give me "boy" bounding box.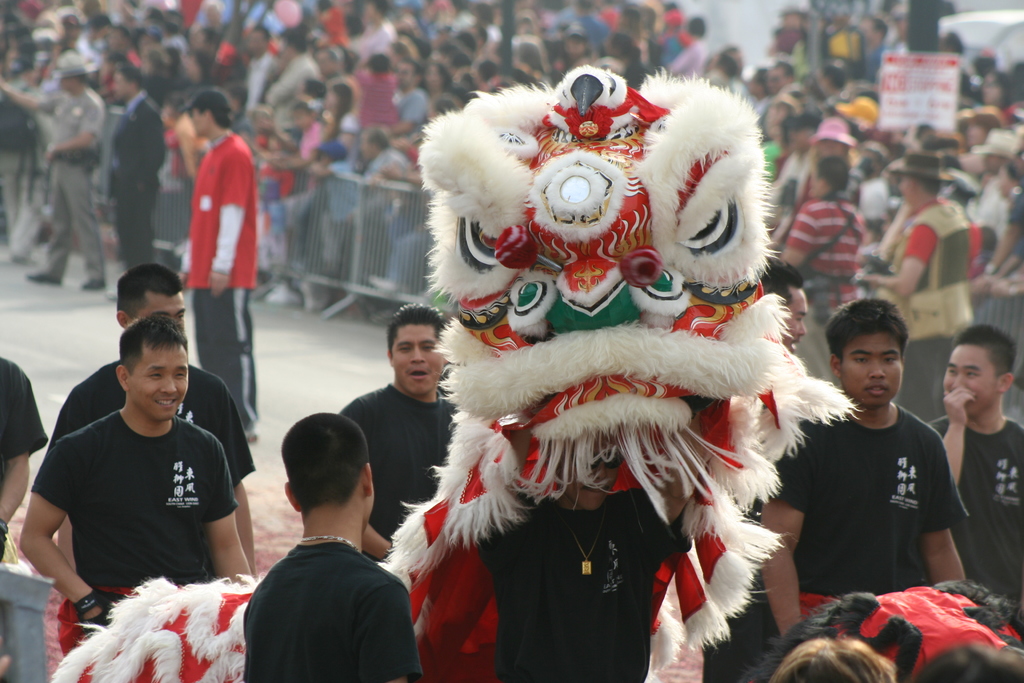
766:636:895:682.
